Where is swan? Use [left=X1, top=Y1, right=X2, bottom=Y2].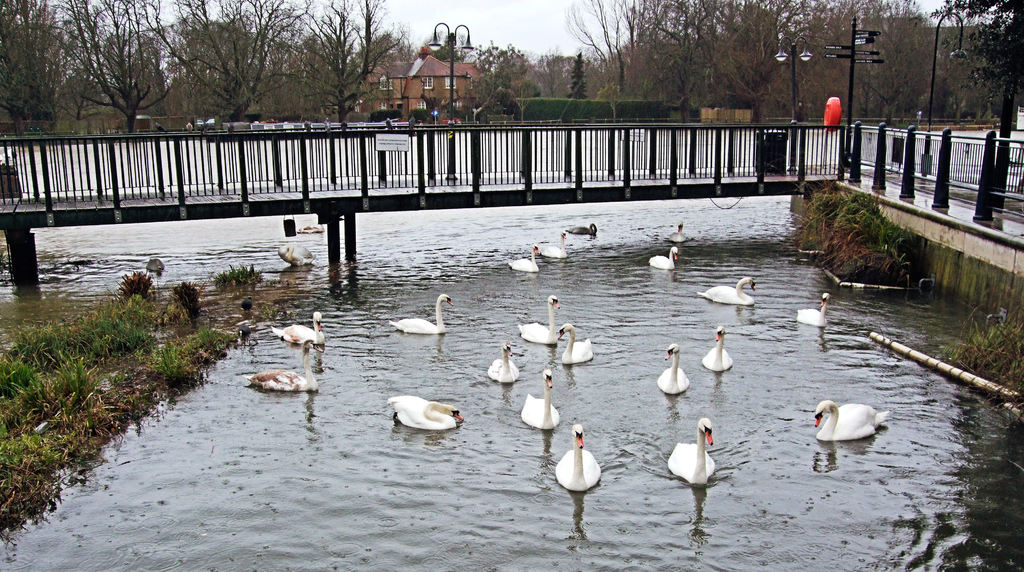
[left=246, top=337, right=321, bottom=393].
